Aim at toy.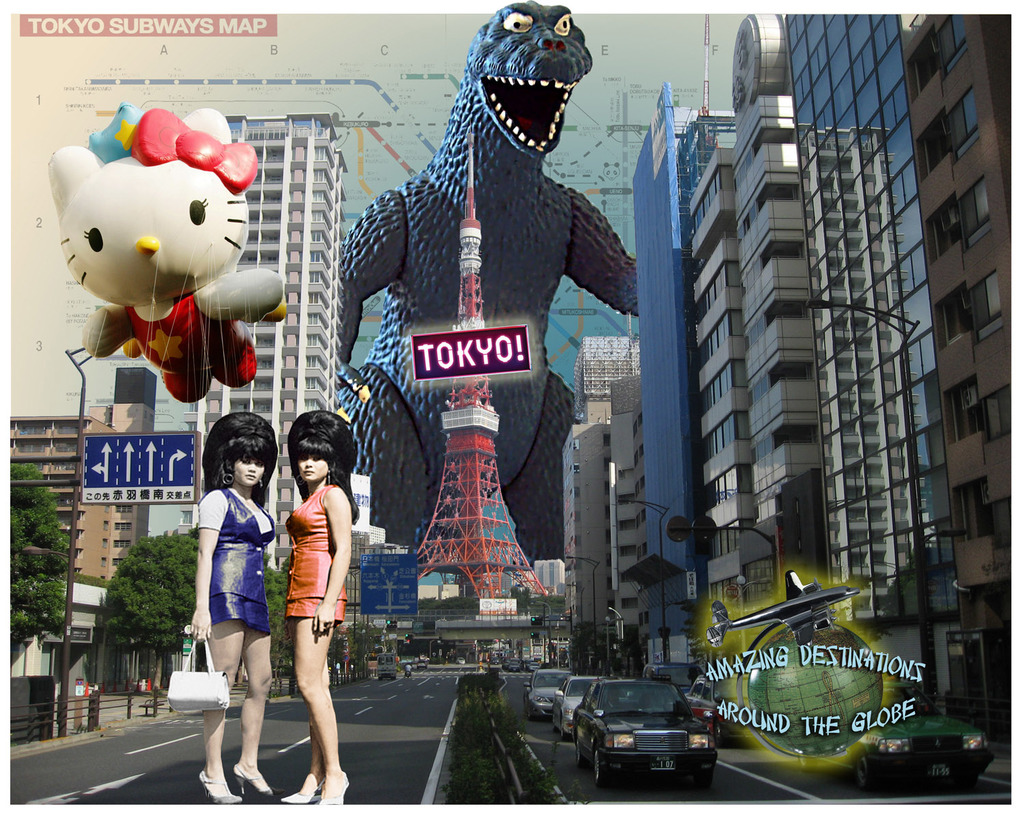
Aimed at 39, 110, 287, 406.
